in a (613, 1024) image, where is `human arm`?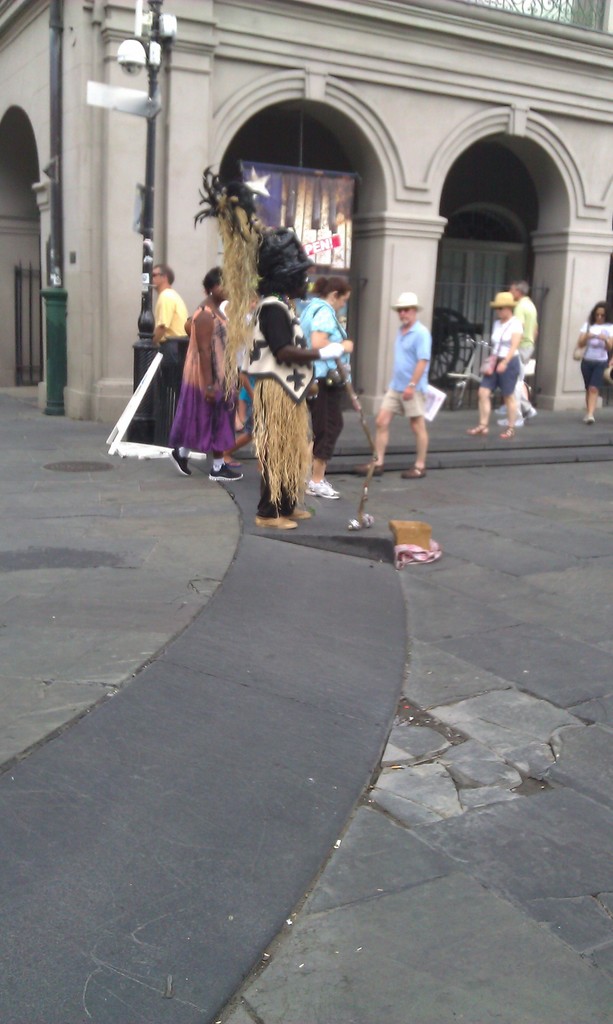
detection(148, 289, 177, 342).
